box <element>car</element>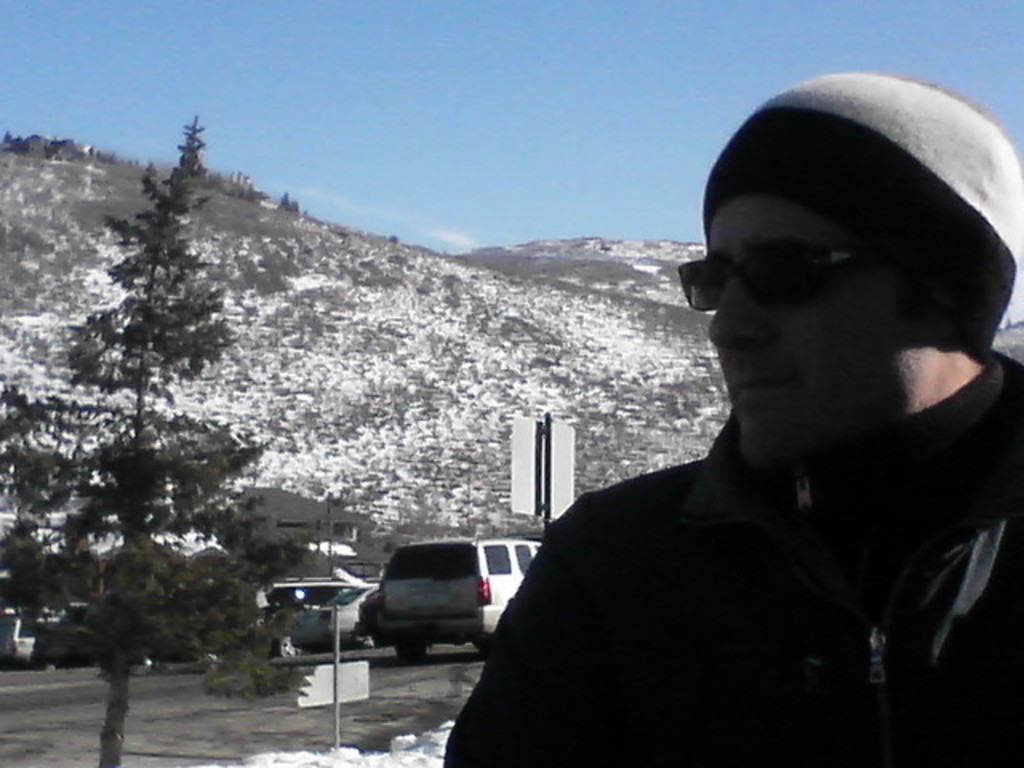
detection(2, 611, 59, 662)
